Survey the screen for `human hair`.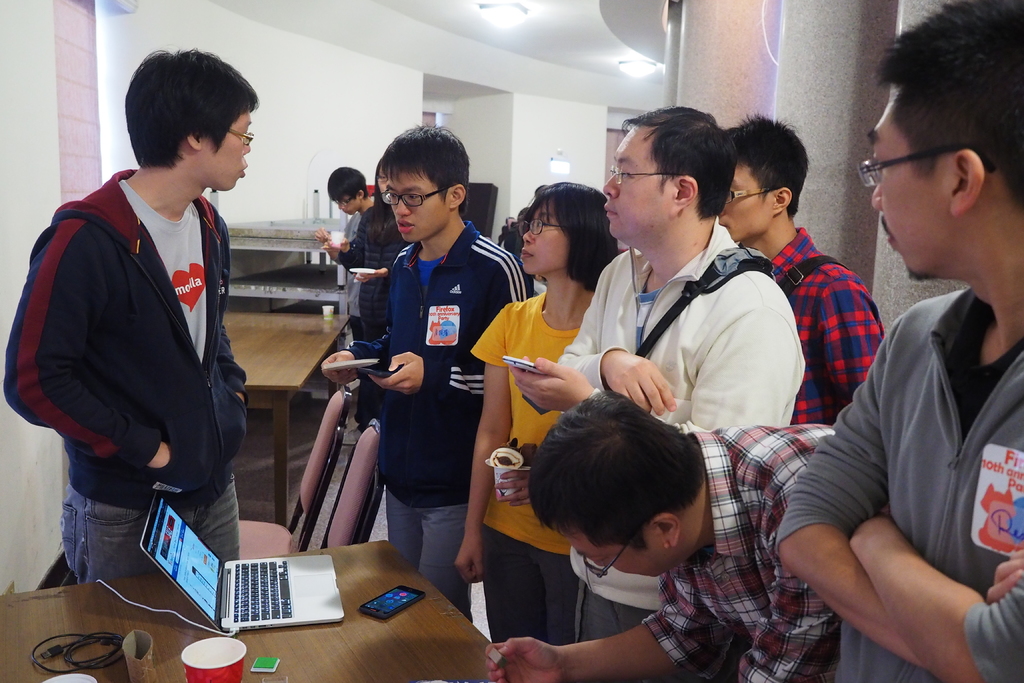
Survey found: locate(380, 121, 471, 217).
